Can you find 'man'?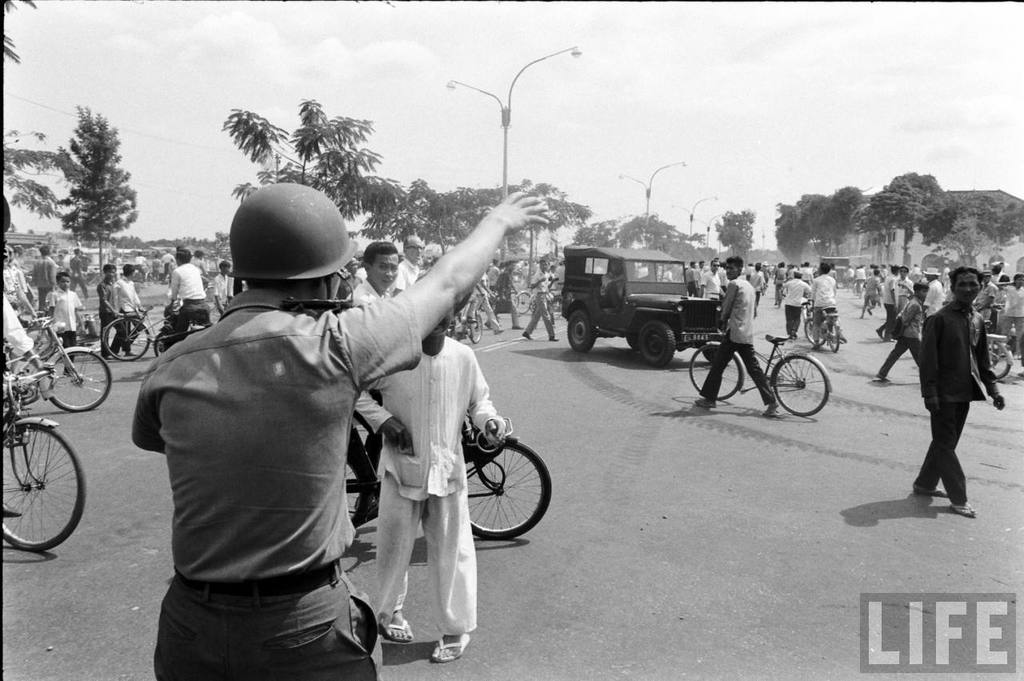
Yes, bounding box: [209,259,226,314].
